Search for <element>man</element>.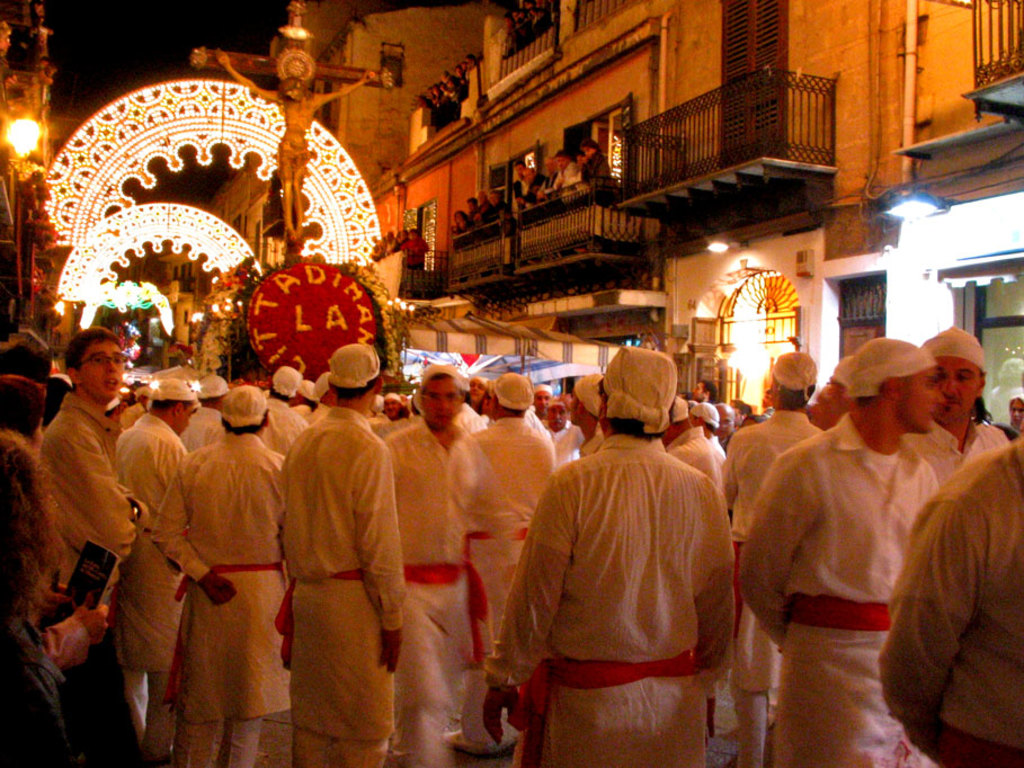
Found at 463:369:558:758.
